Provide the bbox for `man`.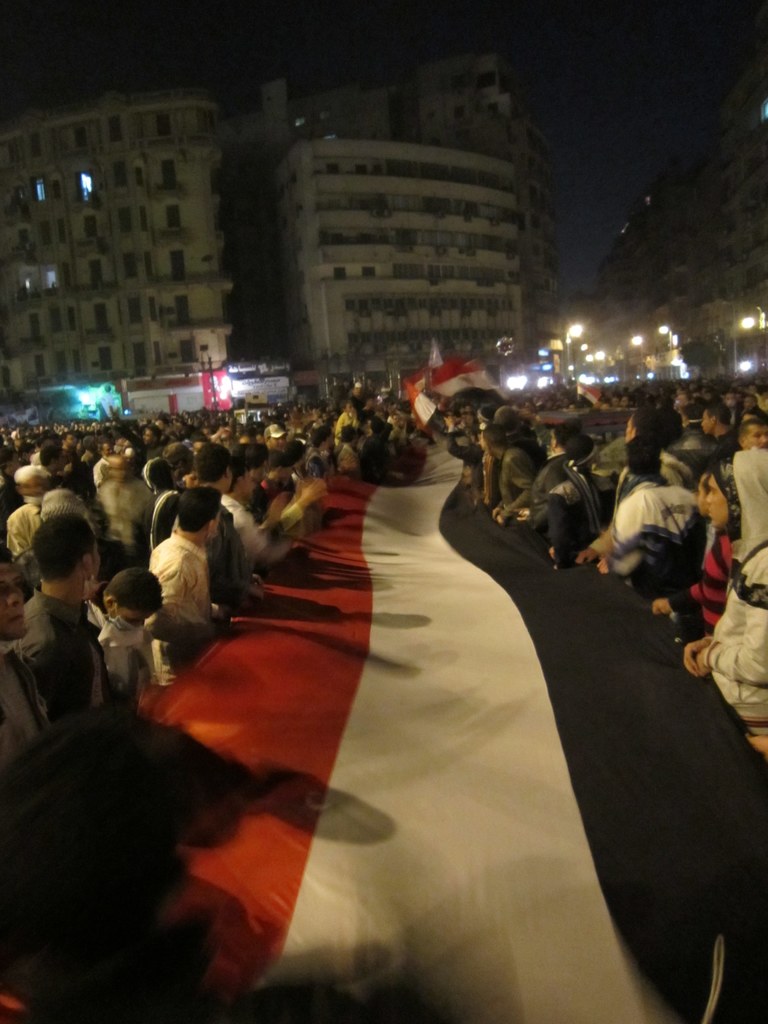
x1=92, y1=456, x2=150, y2=542.
